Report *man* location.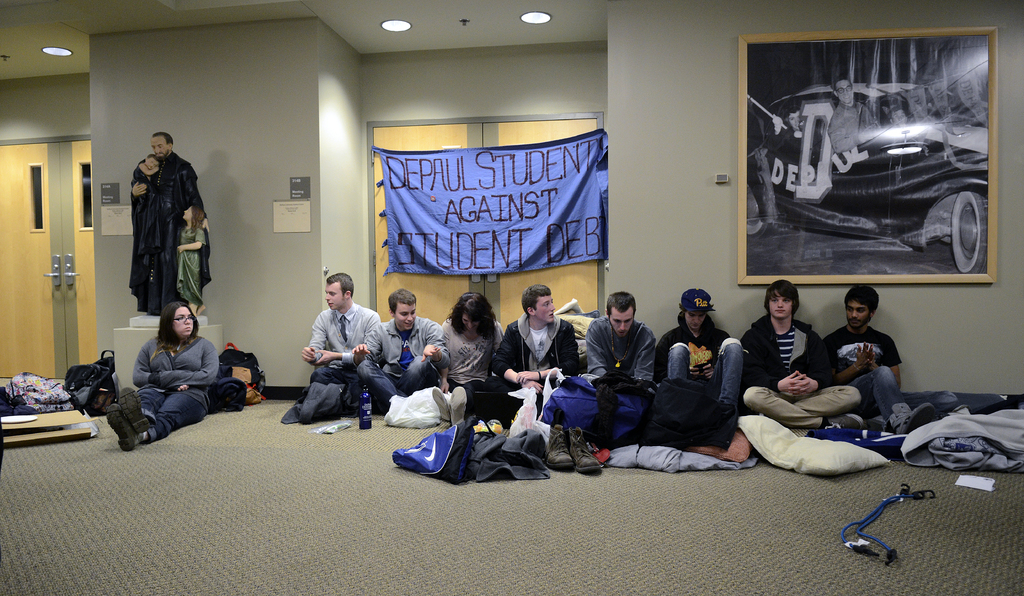
Report: Rect(825, 77, 879, 154).
